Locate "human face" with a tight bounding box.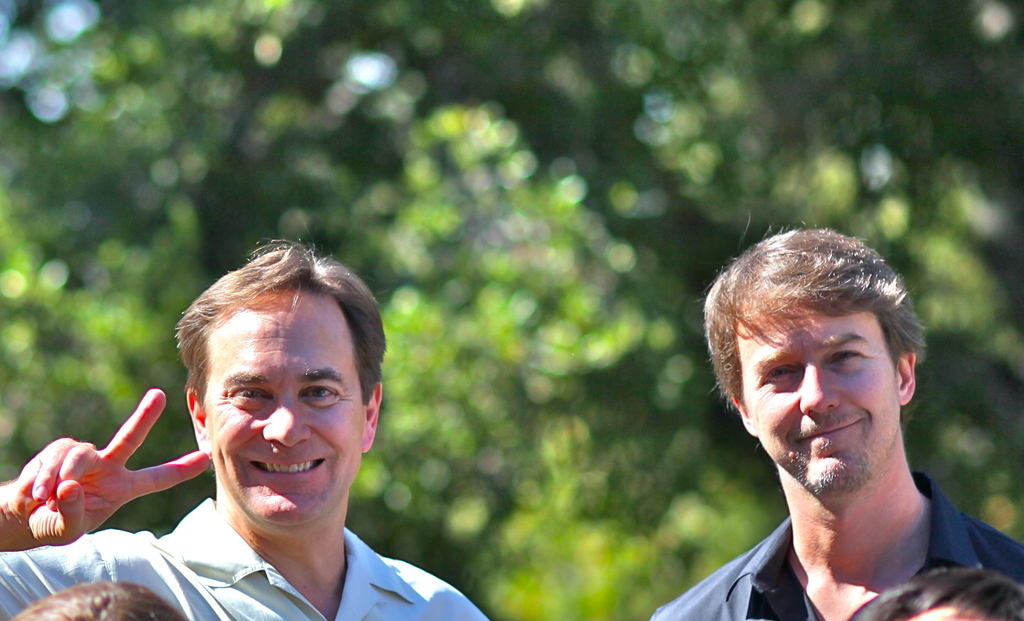
bbox=(200, 281, 364, 525).
